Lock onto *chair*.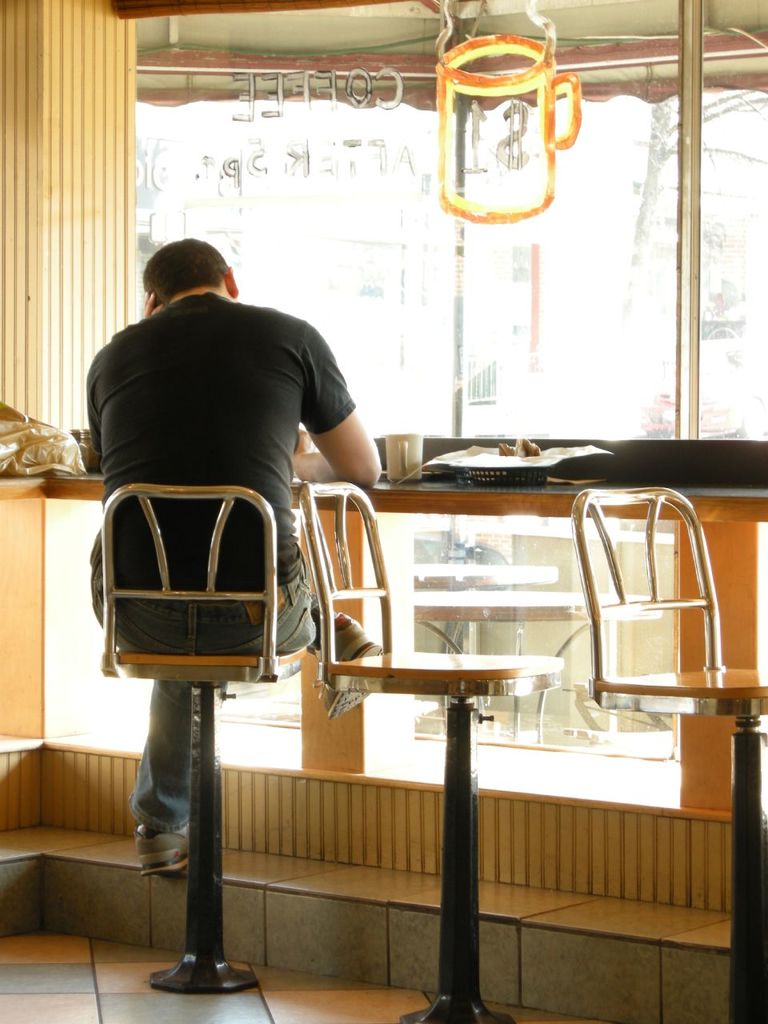
Locked: left=93, top=476, right=311, bottom=995.
